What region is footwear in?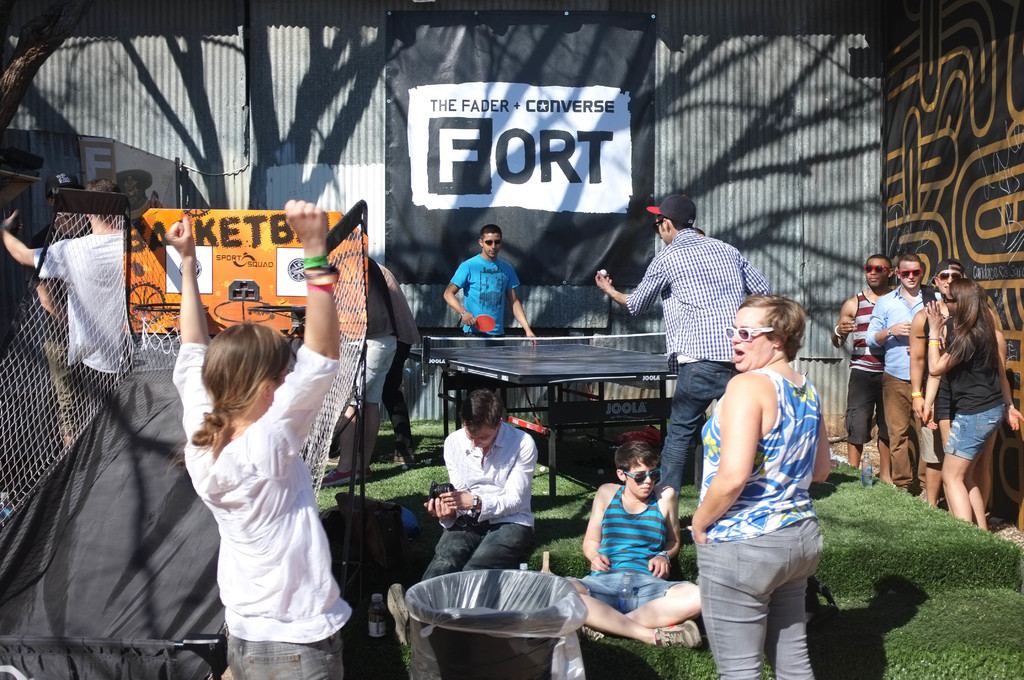
<box>319,469,360,490</box>.
